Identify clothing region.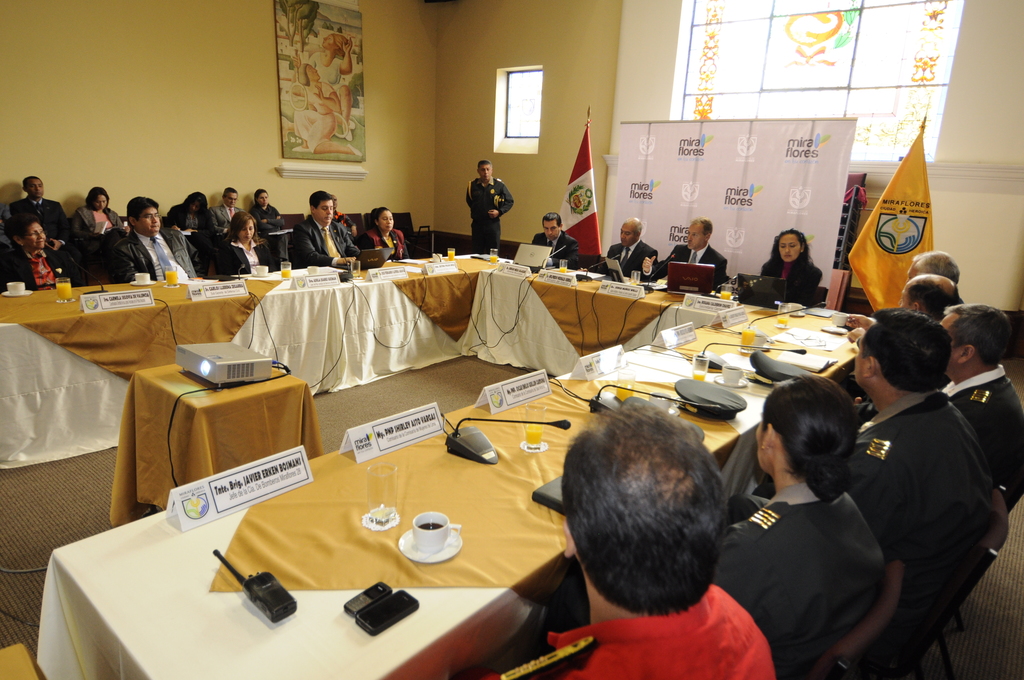
Region: bbox=[532, 231, 579, 266].
